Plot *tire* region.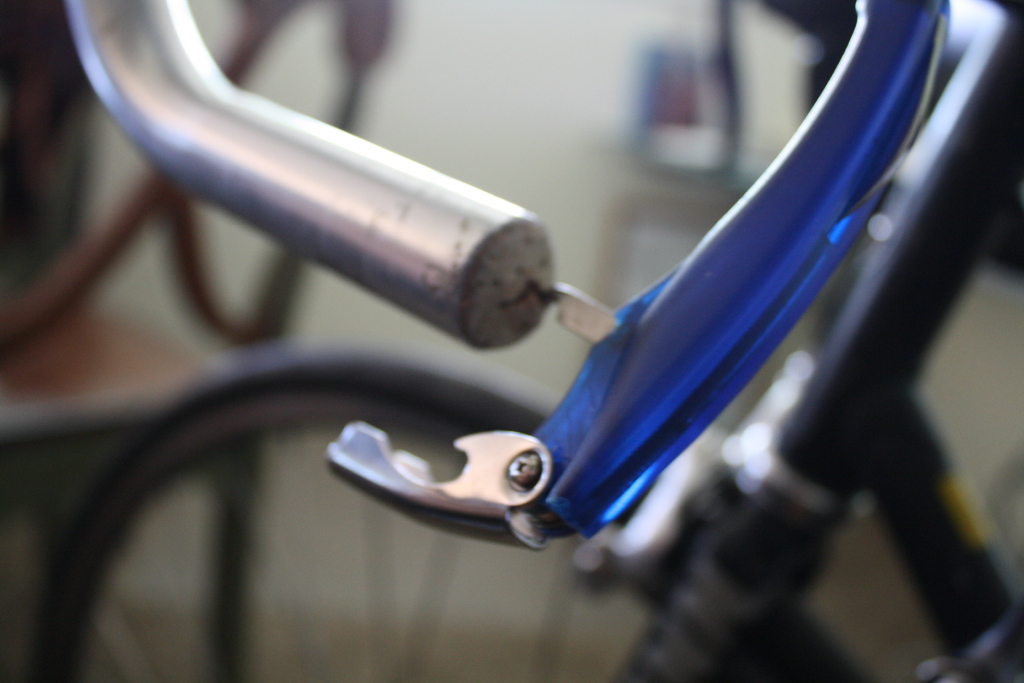
Plotted at x1=25 y1=333 x2=879 y2=682.
